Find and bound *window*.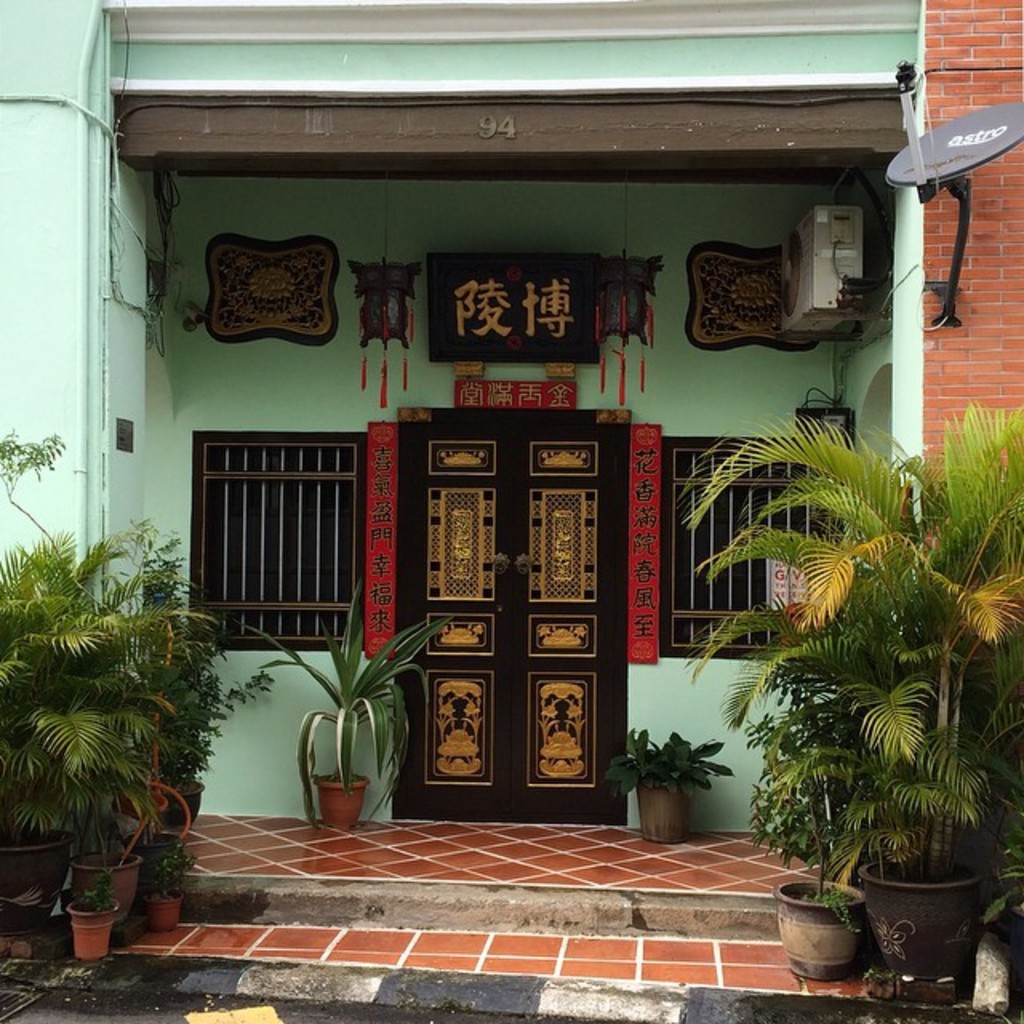
Bound: (left=203, top=446, right=365, bottom=643).
